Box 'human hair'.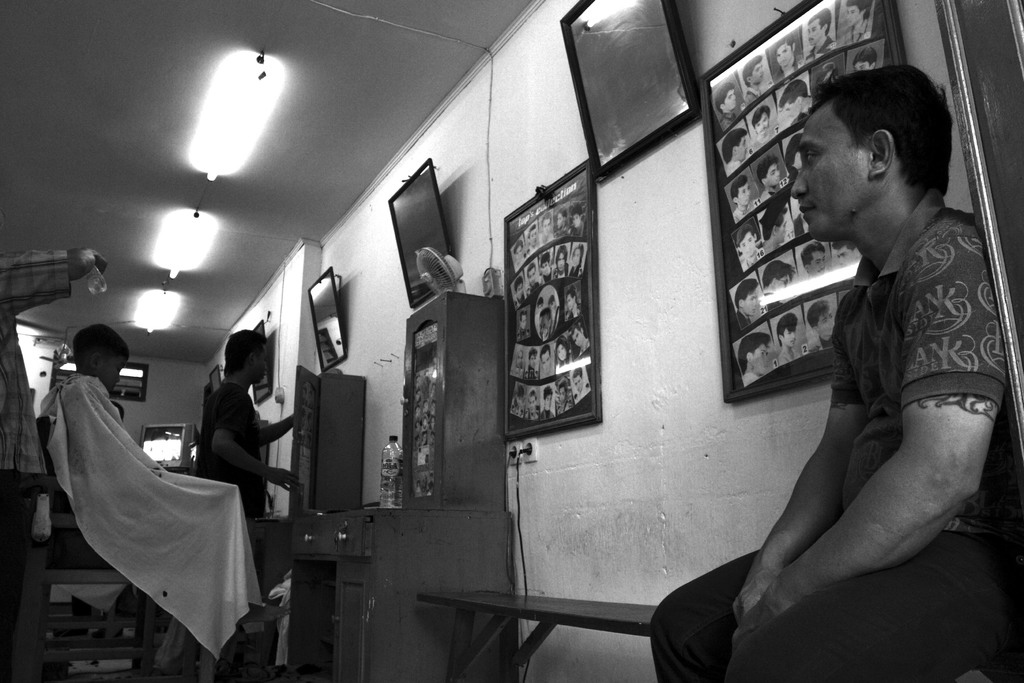
[left=801, top=65, right=951, bottom=221].
